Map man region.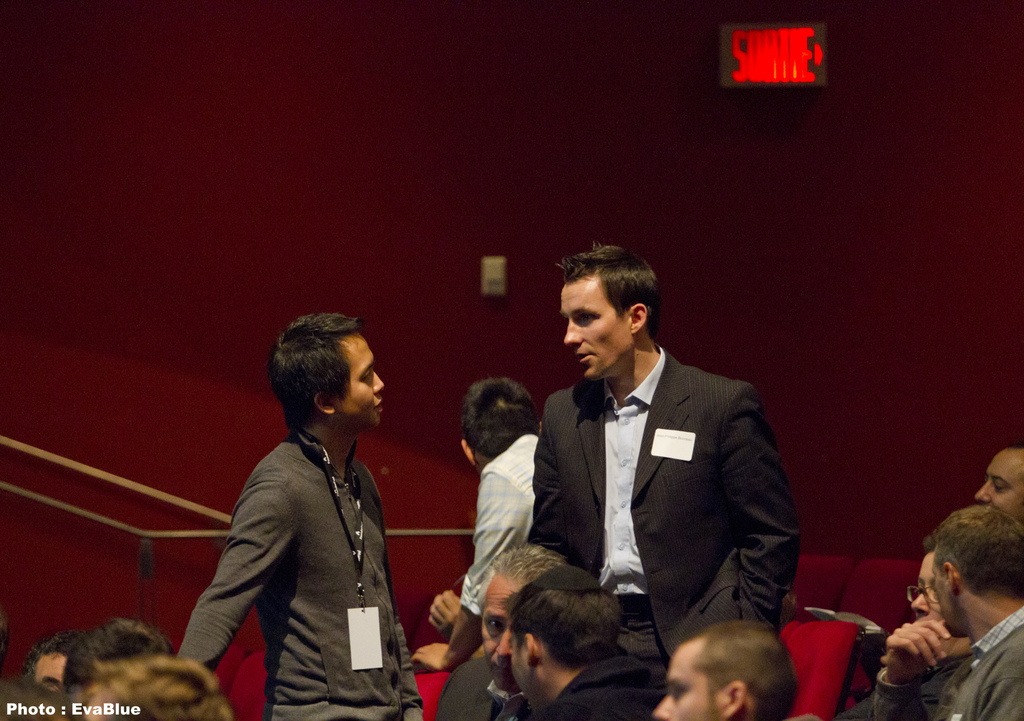
Mapped to select_region(65, 619, 170, 717).
